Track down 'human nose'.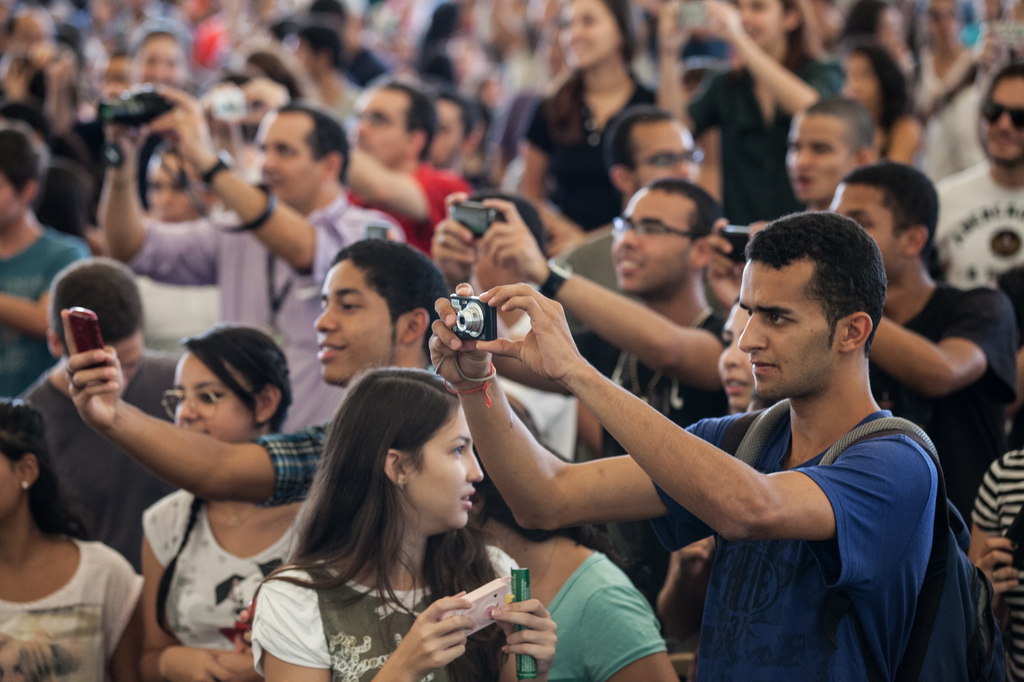
Tracked to region(721, 344, 740, 369).
